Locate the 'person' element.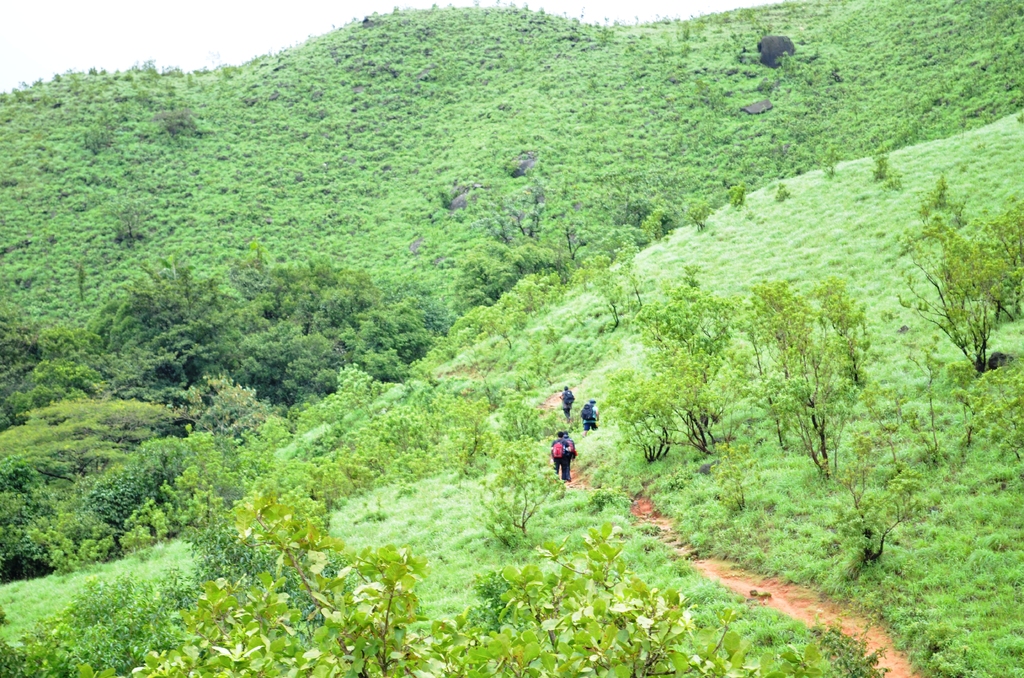
Element bbox: crop(557, 384, 573, 421).
